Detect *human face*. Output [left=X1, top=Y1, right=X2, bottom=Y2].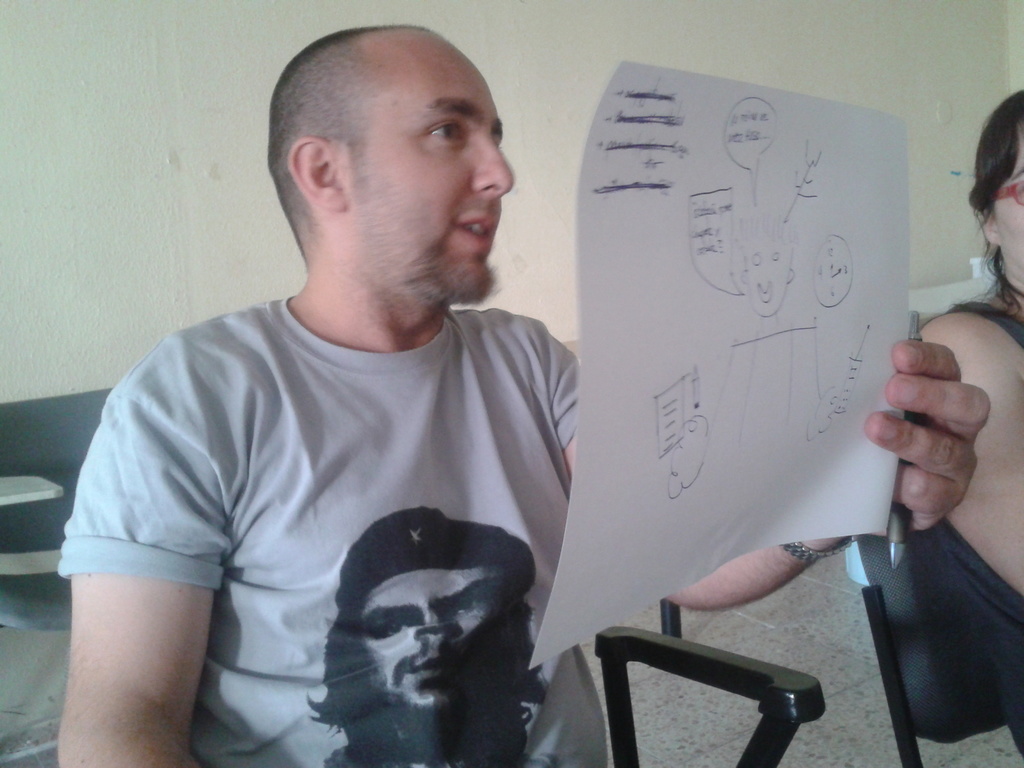
[left=995, top=141, right=1023, bottom=271].
